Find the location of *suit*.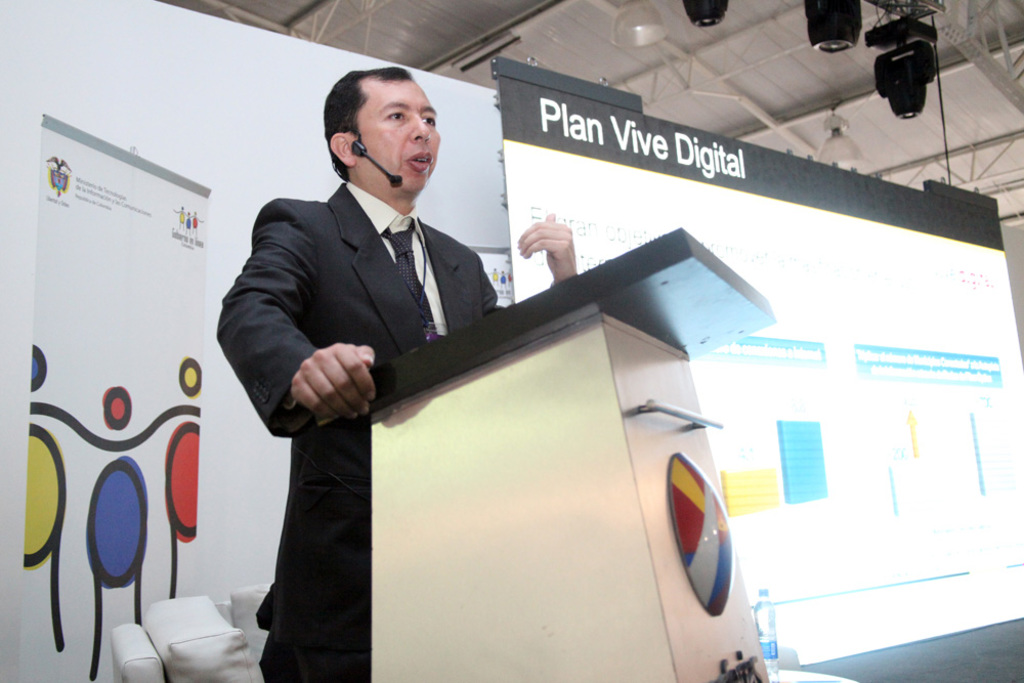
Location: <bbox>212, 180, 517, 682</bbox>.
